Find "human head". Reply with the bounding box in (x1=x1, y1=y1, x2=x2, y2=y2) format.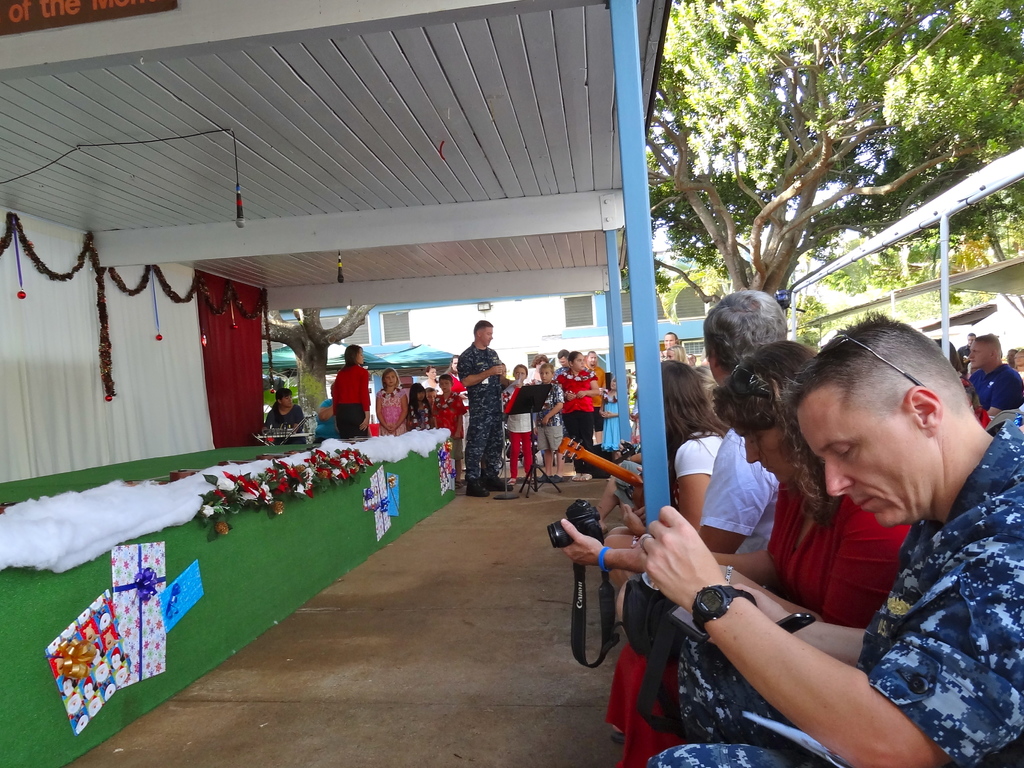
(x1=426, y1=365, x2=437, y2=382).
